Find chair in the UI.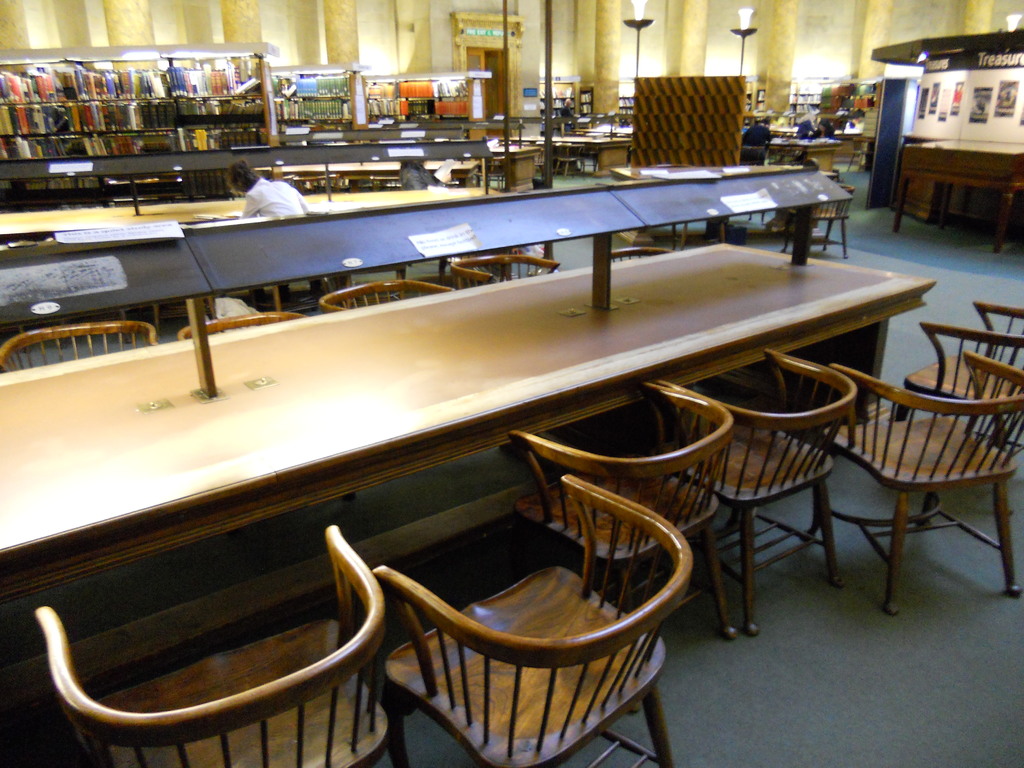
UI element at (left=612, top=244, right=670, bottom=266).
